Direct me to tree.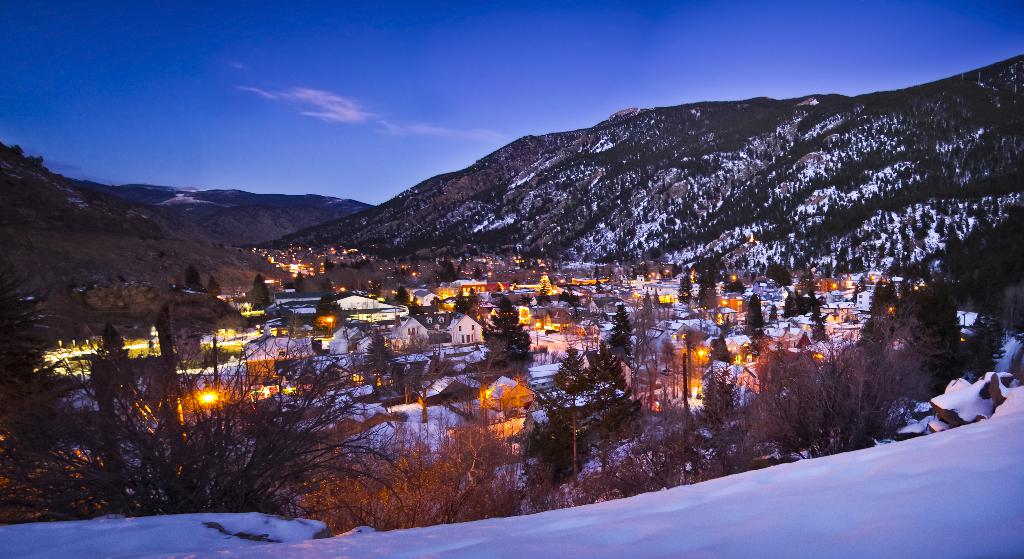
Direction: (x1=102, y1=317, x2=136, y2=396).
